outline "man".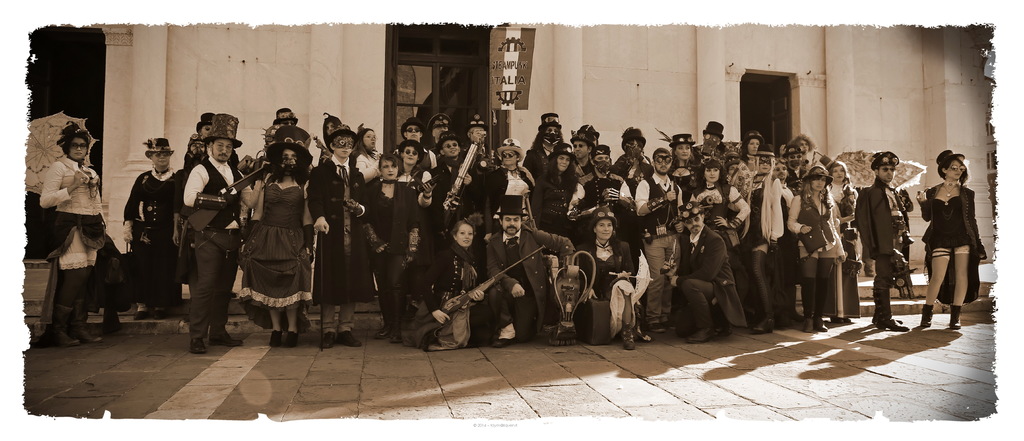
Outline: 461, 112, 501, 283.
